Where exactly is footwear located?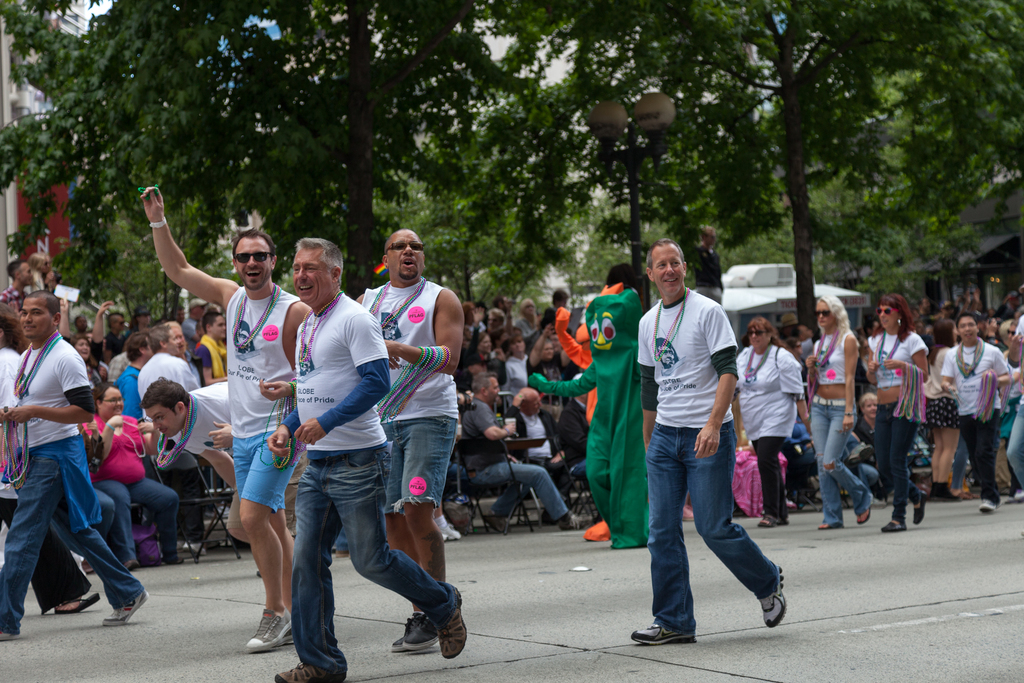
Its bounding box is (481,514,511,533).
